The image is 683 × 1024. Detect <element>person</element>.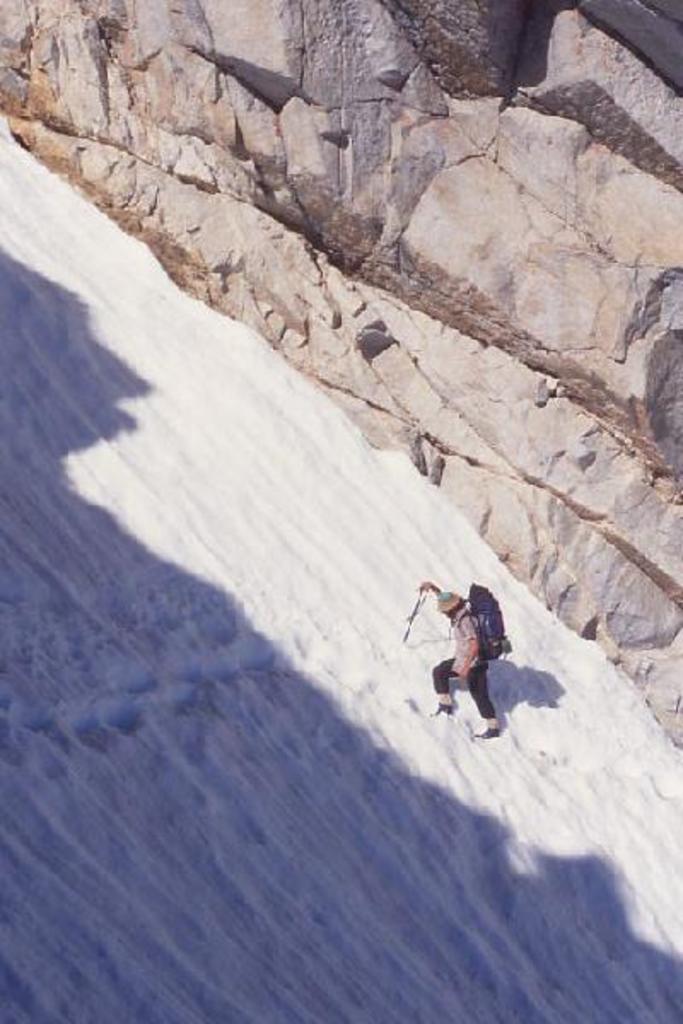
Detection: <box>430,579,519,737</box>.
